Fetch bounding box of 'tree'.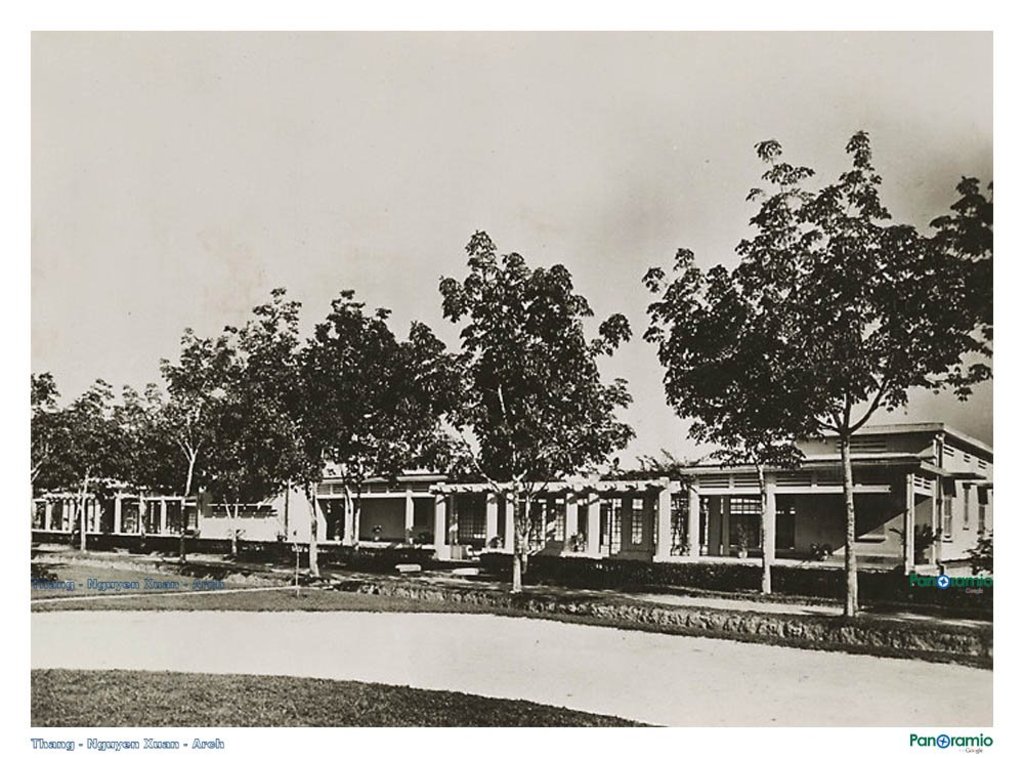
Bbox: detection(397, 226, 633, 597).
